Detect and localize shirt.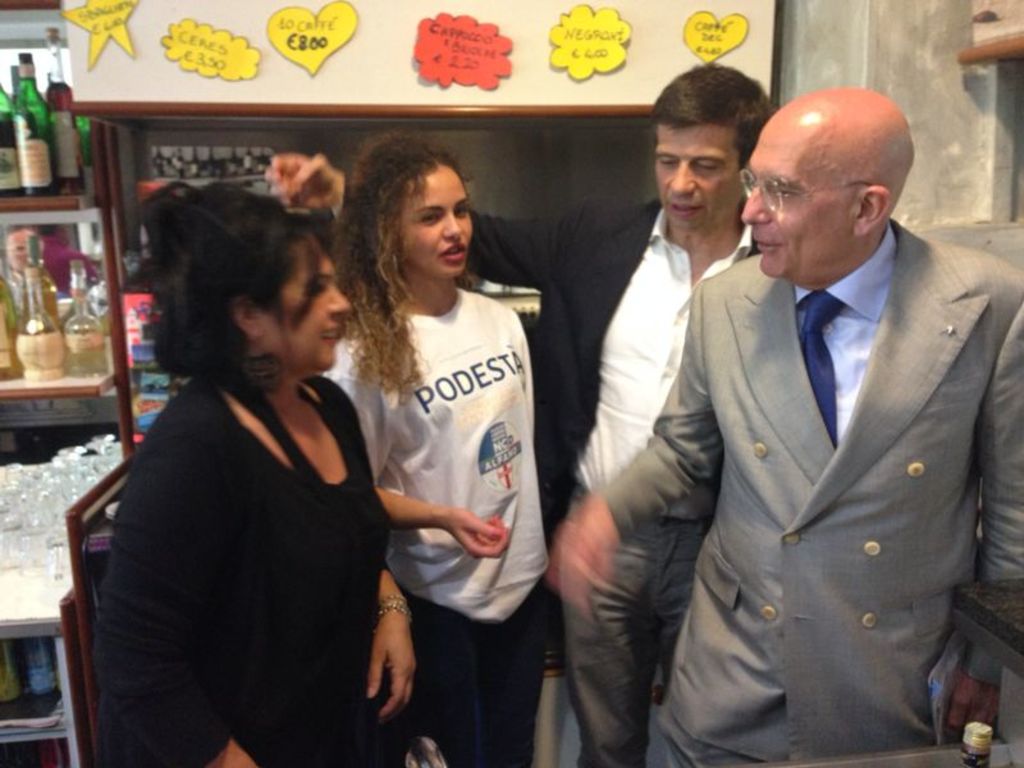
Localized at <bbox>797, 224, 895, 435</bbox>.
